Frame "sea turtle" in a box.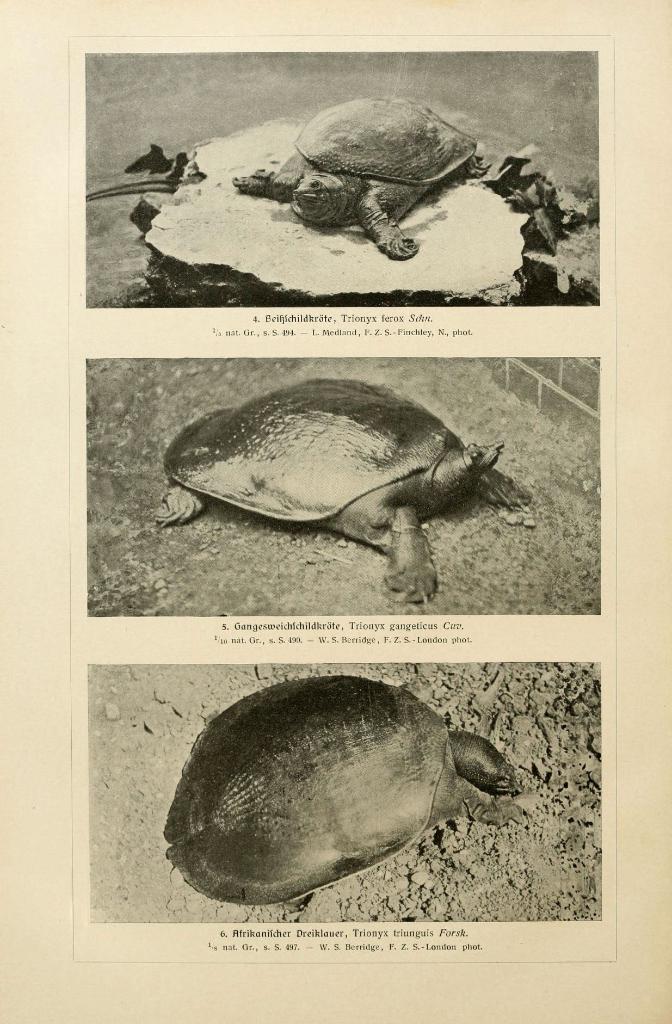
229/90/491/259.
